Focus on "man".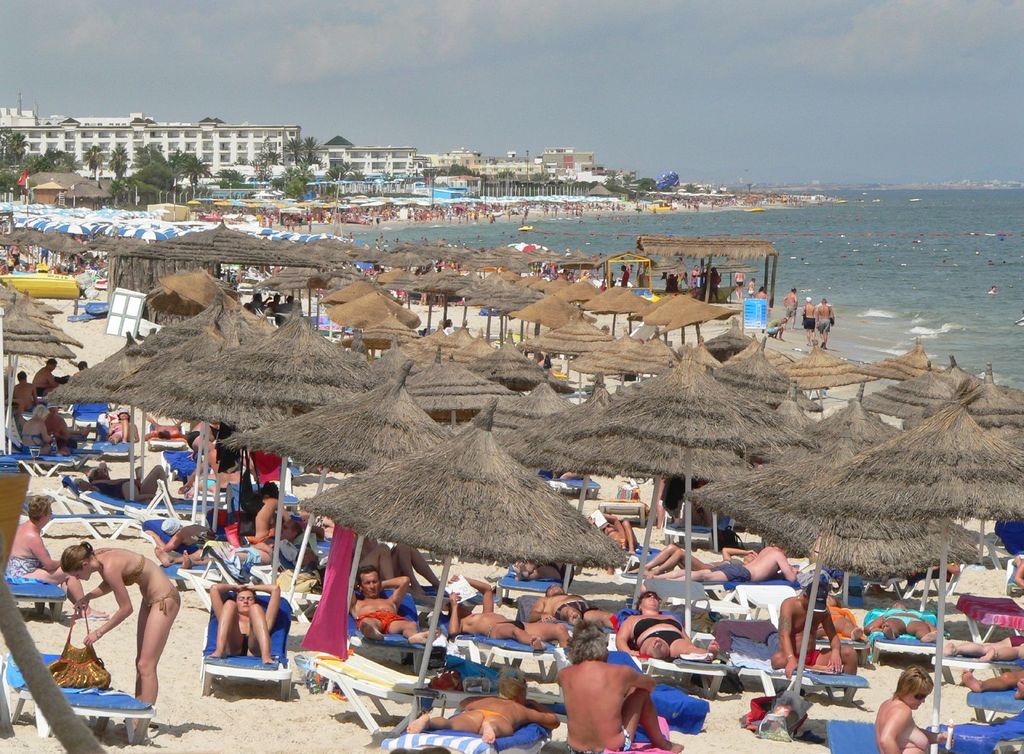
Focused at <box>46,403,68,447</box>.
